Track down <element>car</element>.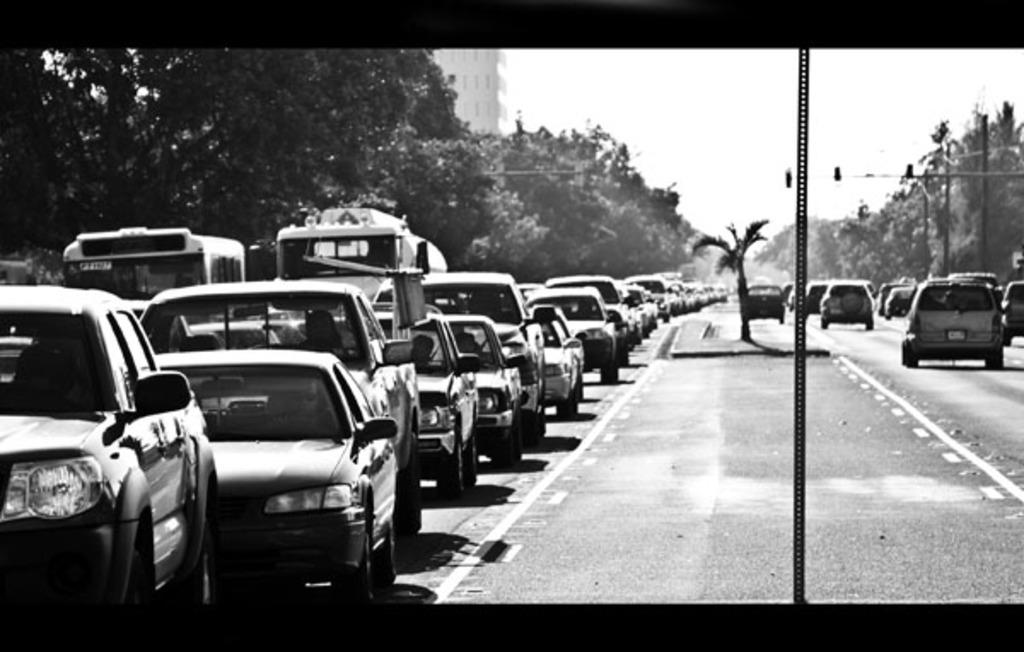
Tracked to 901 271 1005 374.
